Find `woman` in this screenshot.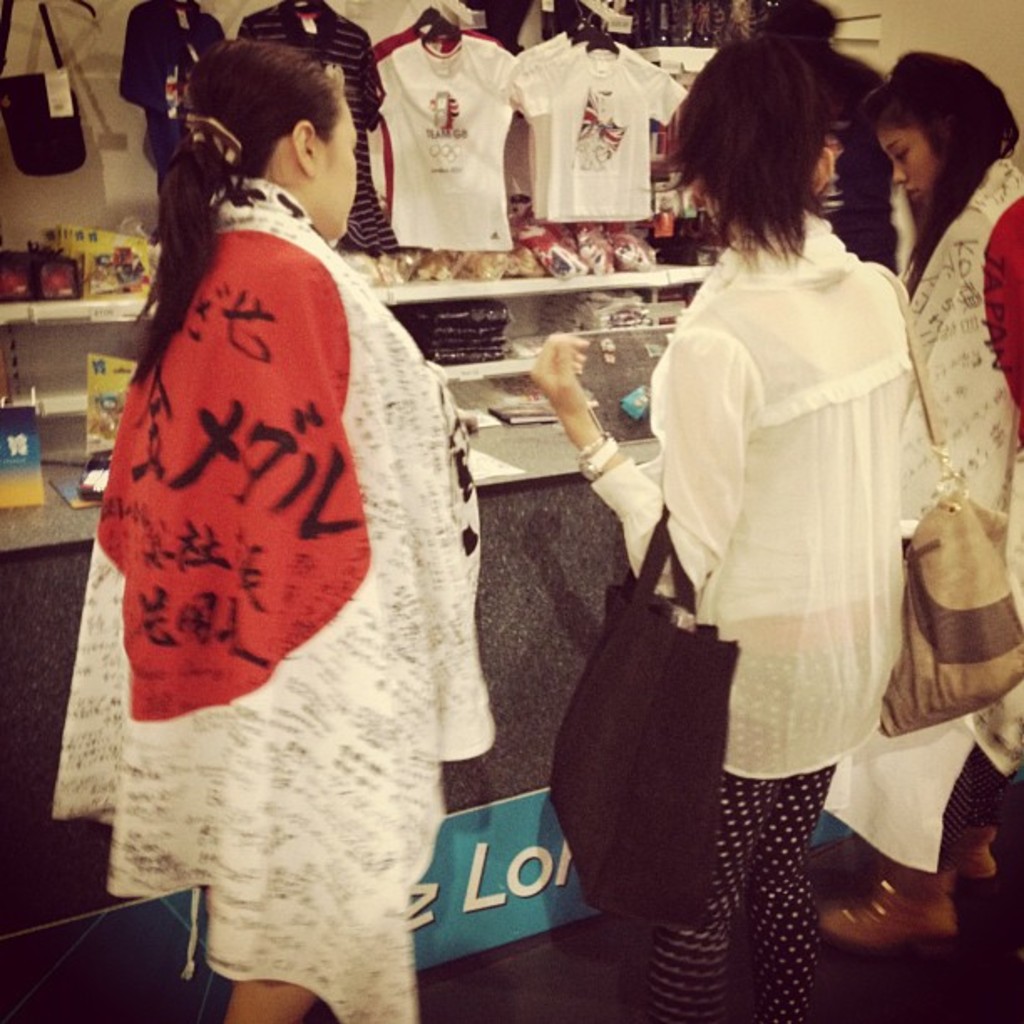
The bounding box for `woman` is {"left": 594, "top": 37, "right": 929, "bottom": 1023}.
